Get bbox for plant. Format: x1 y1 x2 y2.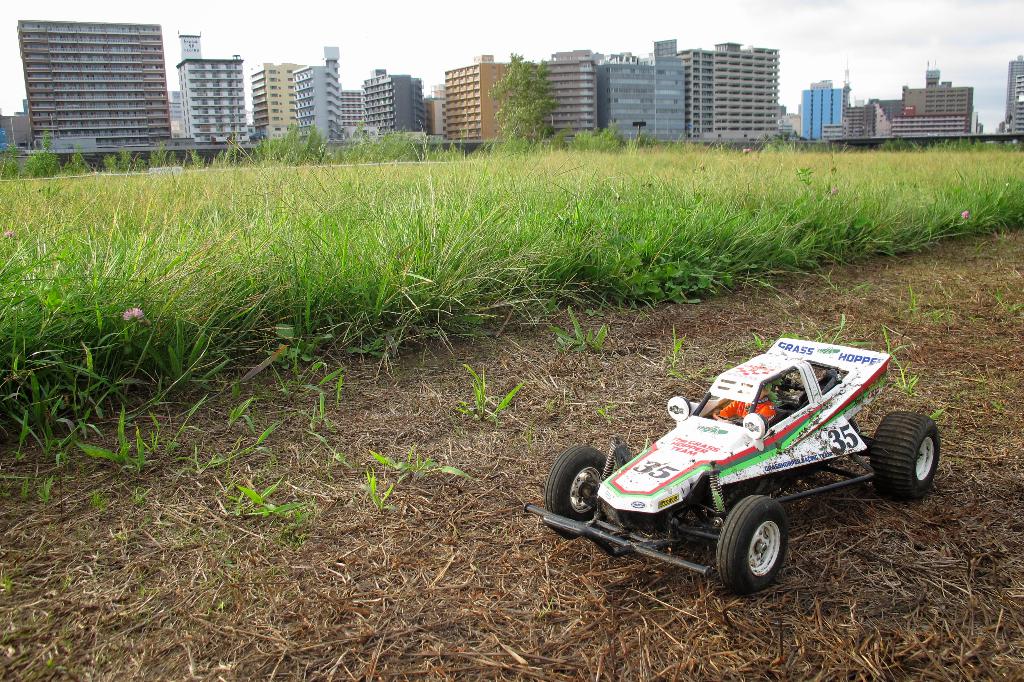
931 405 946 419.
